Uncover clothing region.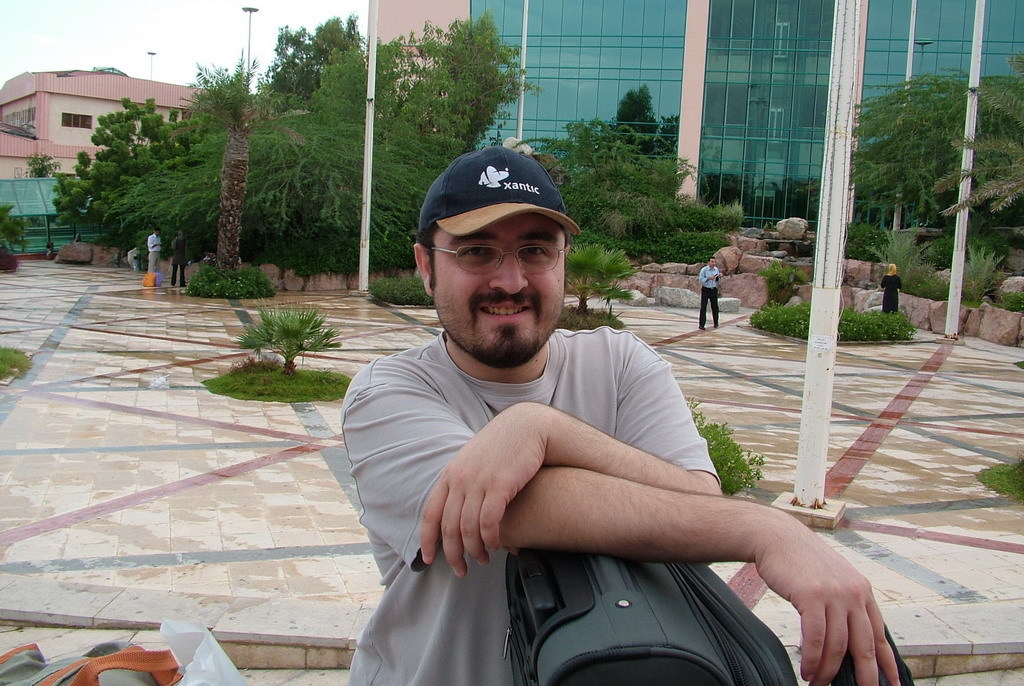
Uncovered: bbox=(336, 271, 835, 610).
